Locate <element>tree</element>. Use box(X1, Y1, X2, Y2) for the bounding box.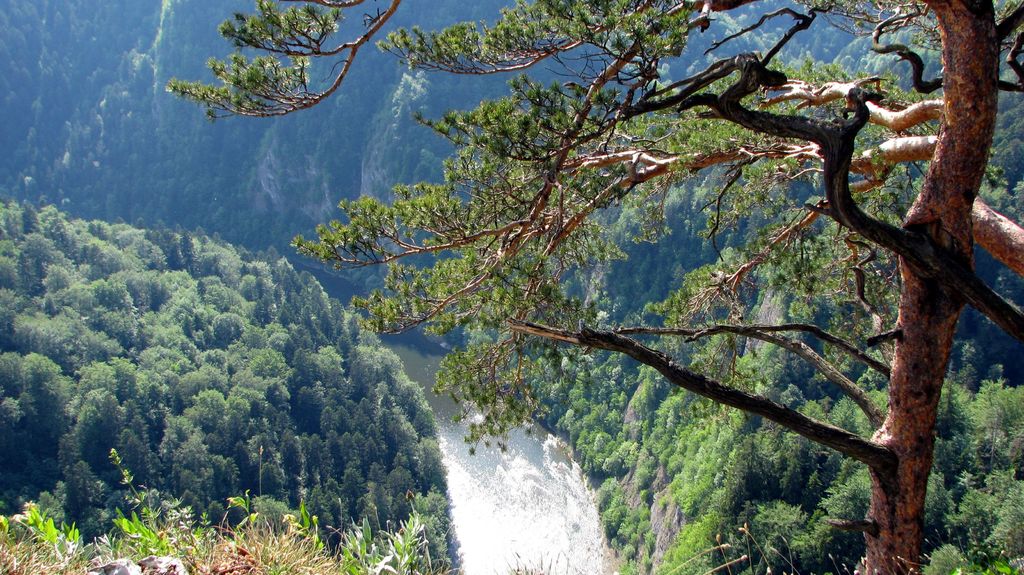
box(48, 263, 74, 307).
